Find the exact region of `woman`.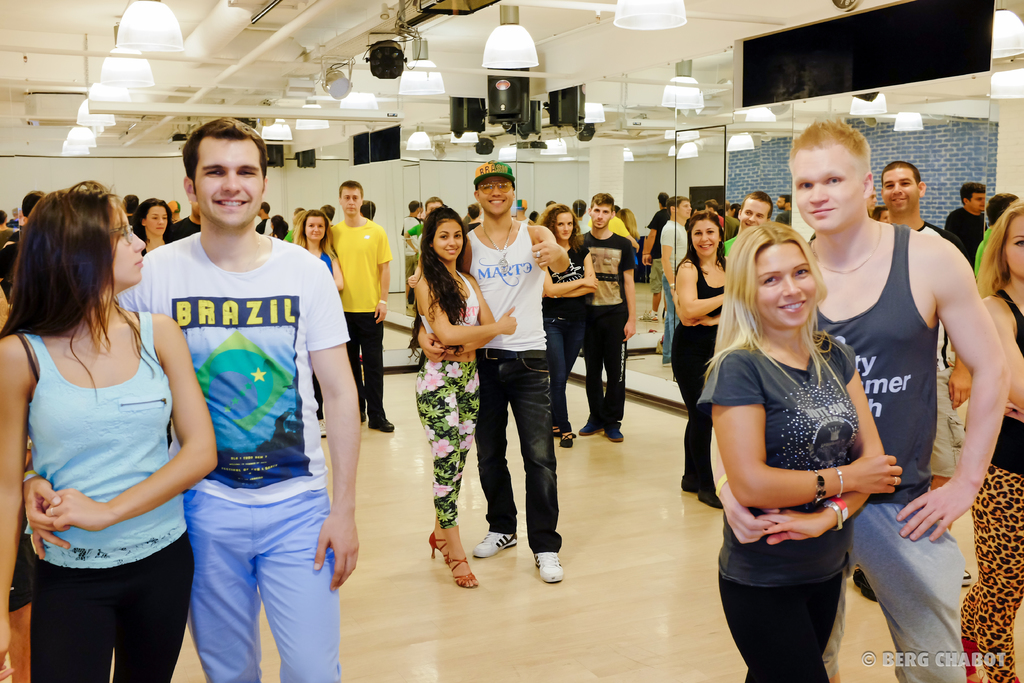
Exact region: box=[262, 215, 289, 240].
